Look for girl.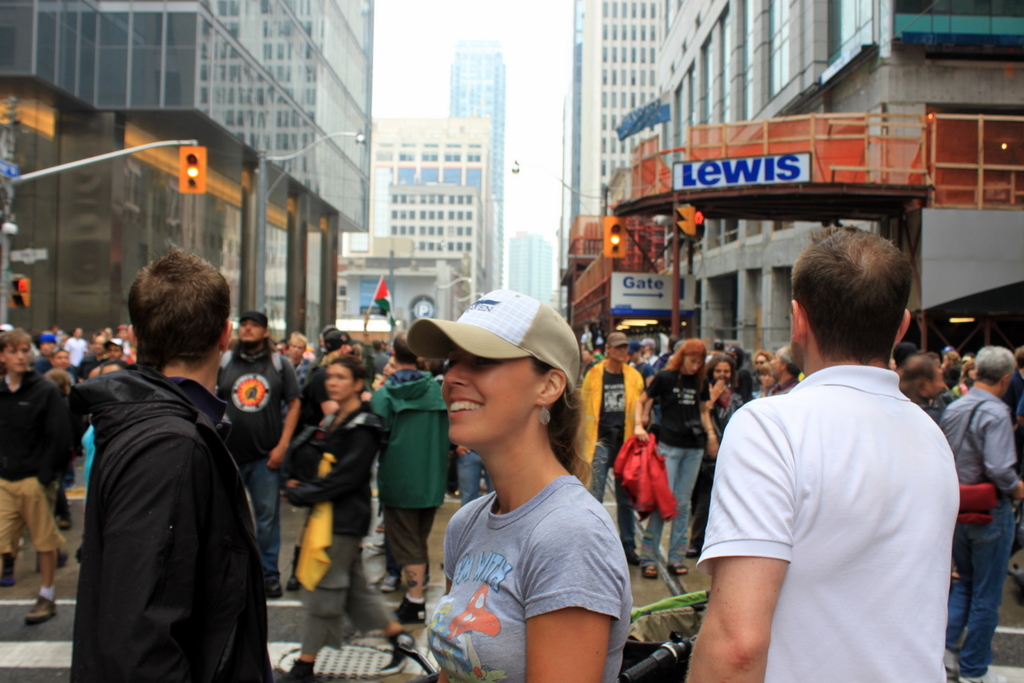
Found: (632, 343, 719, 578).
